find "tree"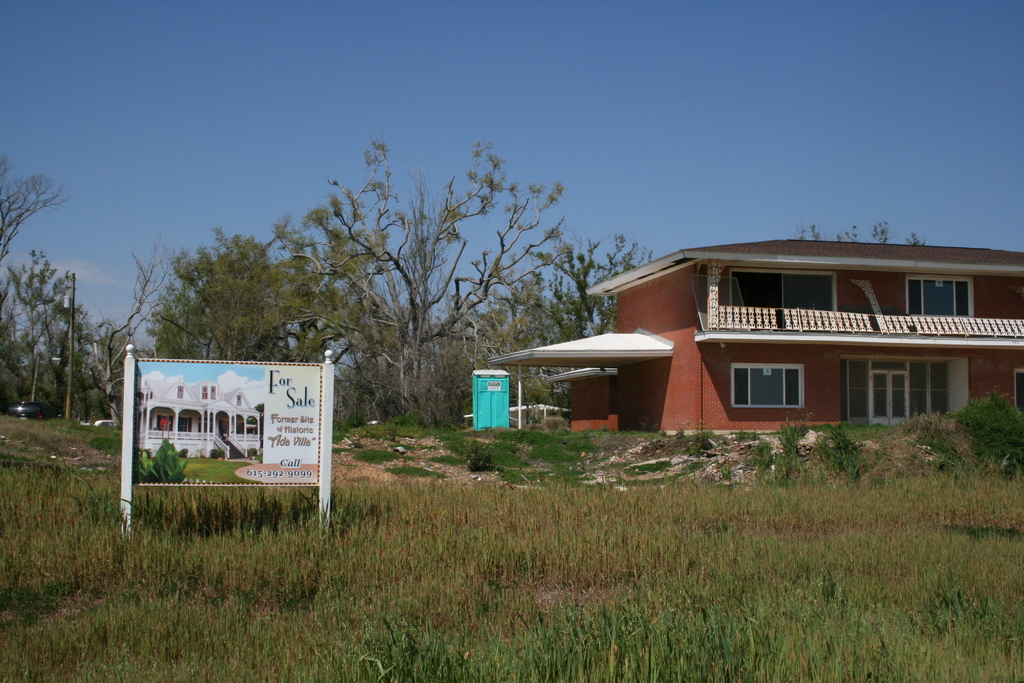
region(143, 211, 346, 420)
